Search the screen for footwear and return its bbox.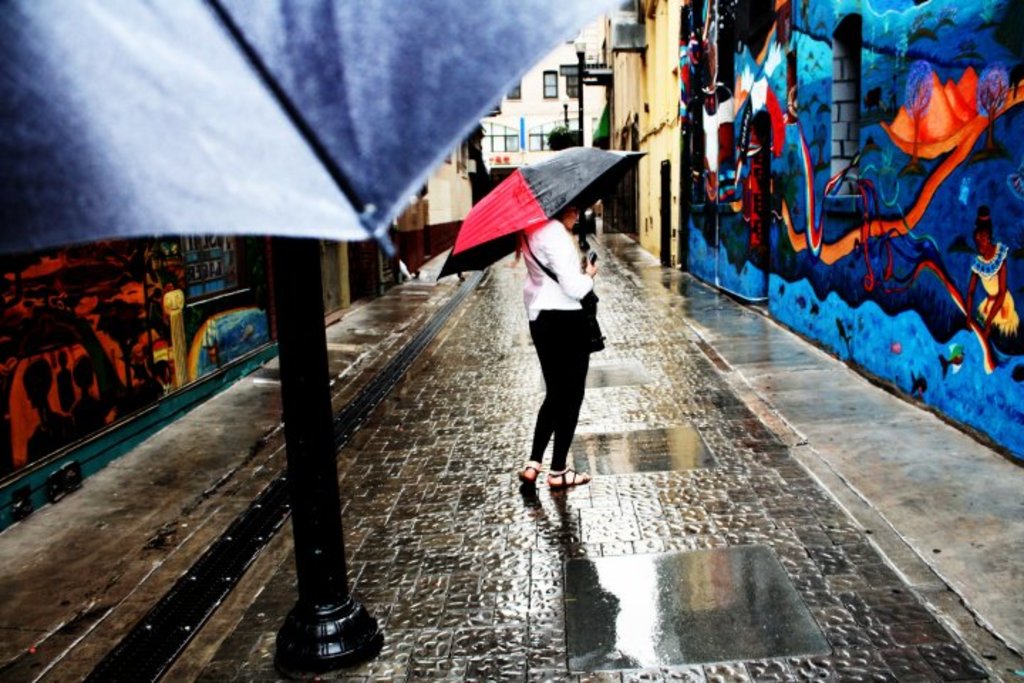
Found: (549, 464, 592, 489).
